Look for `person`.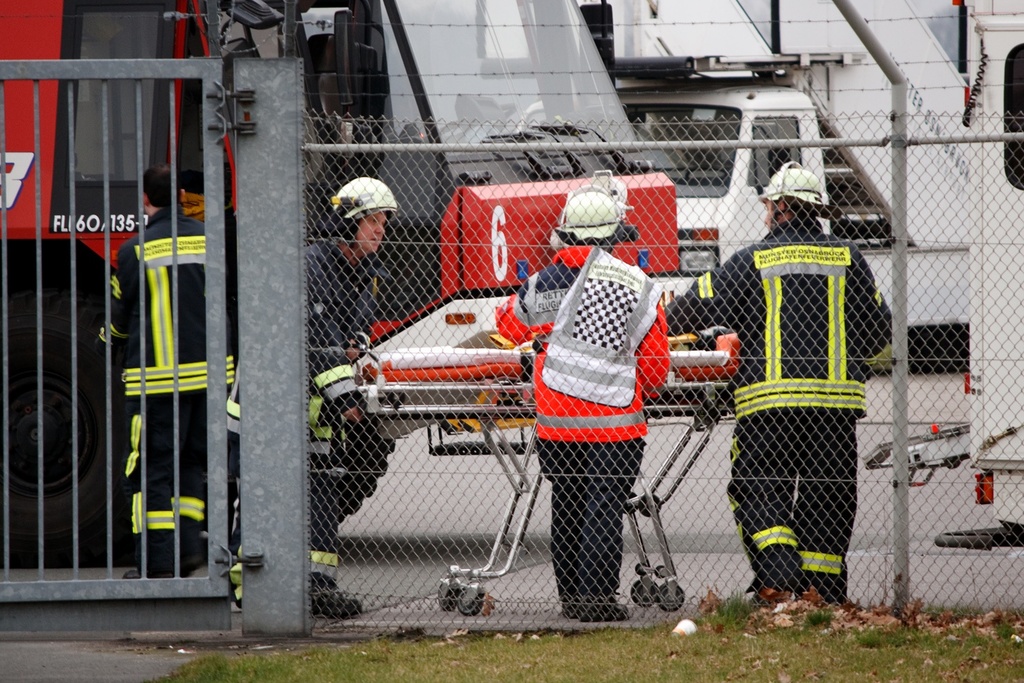
Found: {"left": 535, "top": 186, "right": 677, "bottom": 628}.
